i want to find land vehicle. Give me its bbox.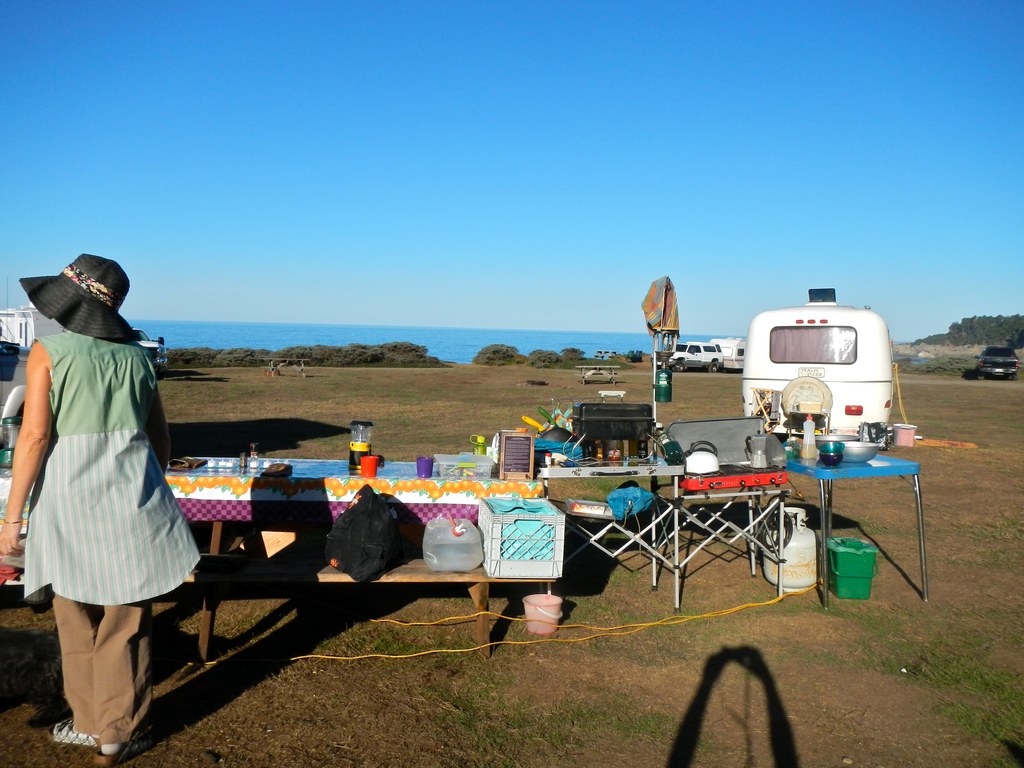
671,342,735,380.
